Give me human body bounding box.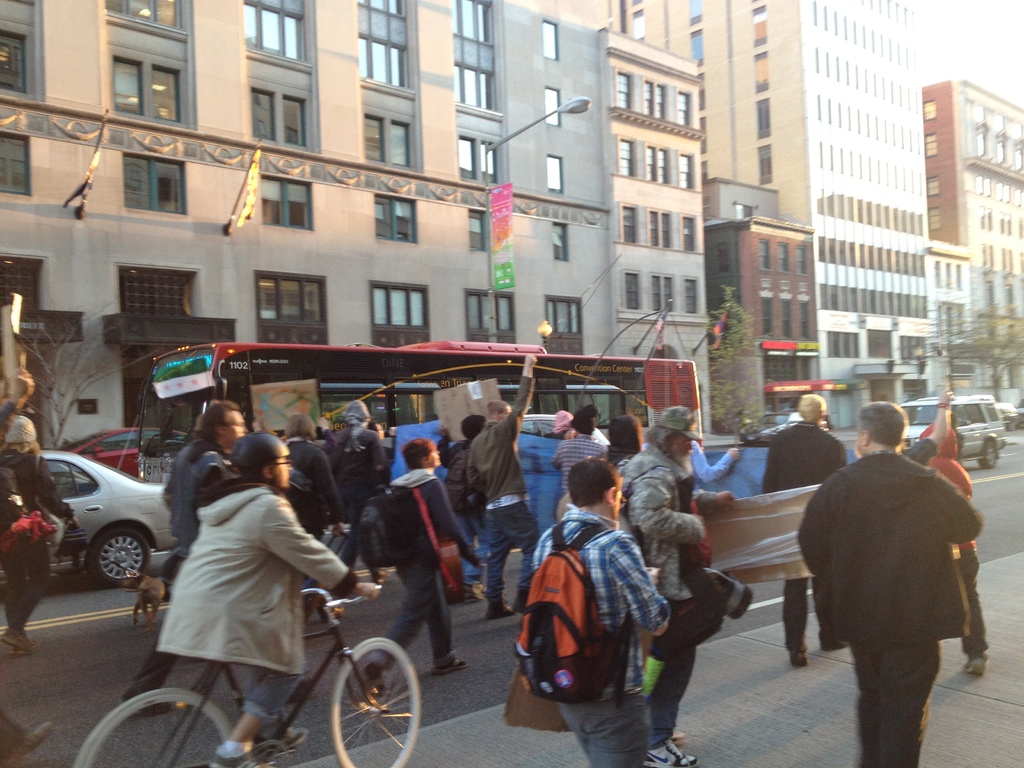
bbox=(796, 403, 989, 767).
